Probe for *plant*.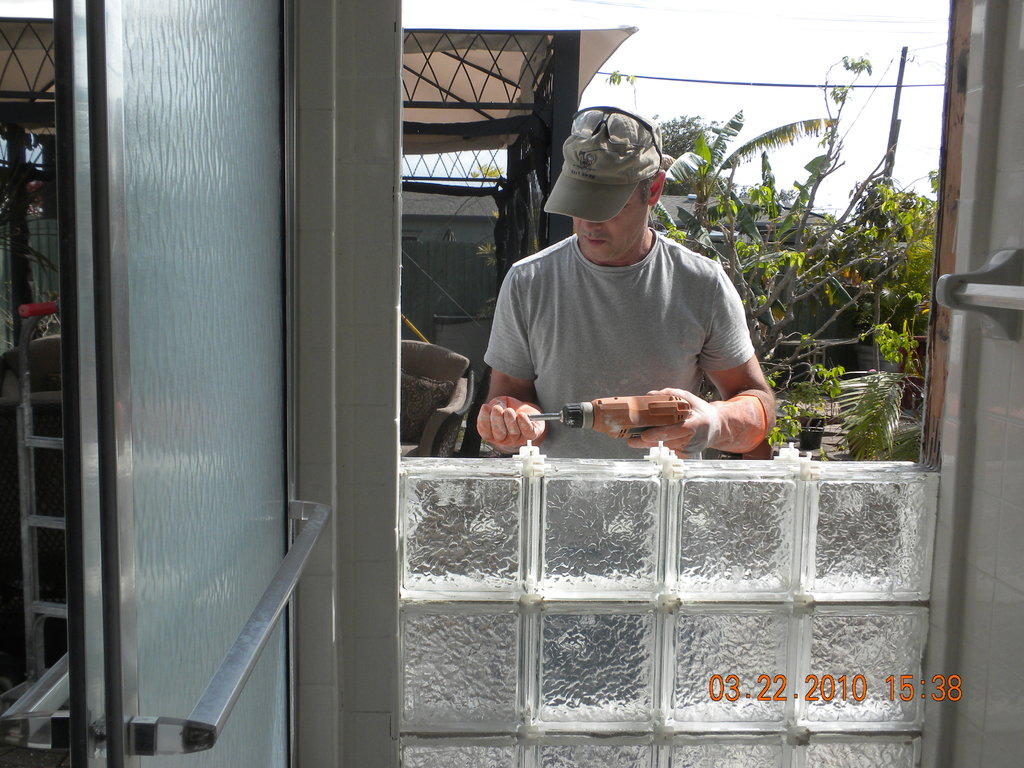
Probe result: detection(829, 368, 921, 466).
